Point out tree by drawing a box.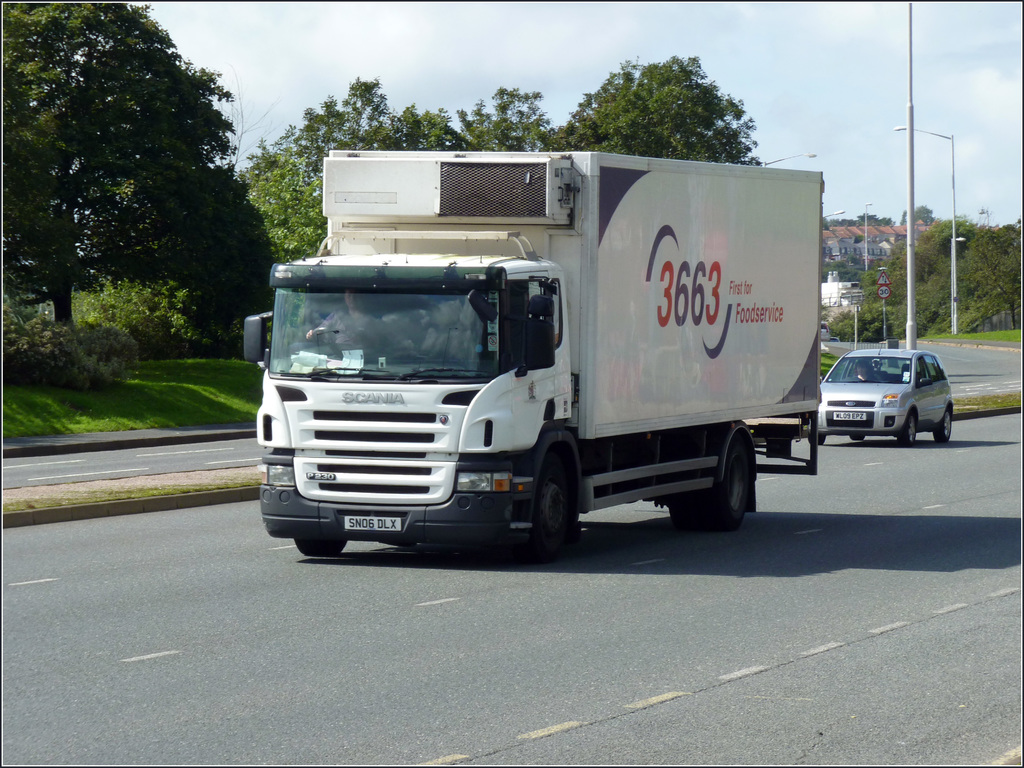
rect(233, 138, 326, 273).
